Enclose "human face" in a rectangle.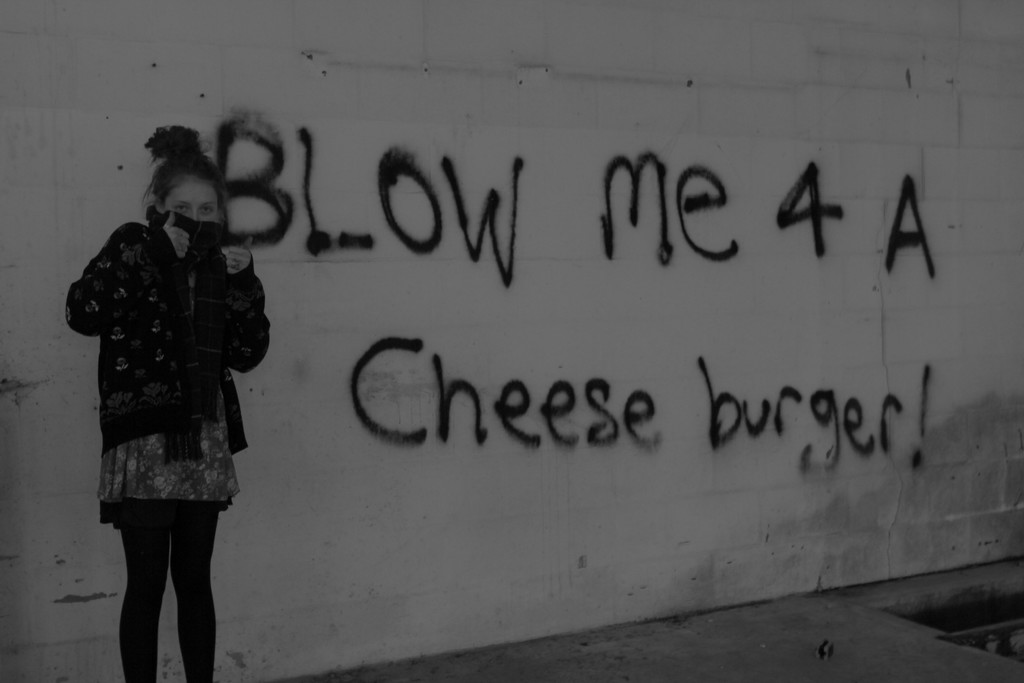
164, 174, 221, 222.
